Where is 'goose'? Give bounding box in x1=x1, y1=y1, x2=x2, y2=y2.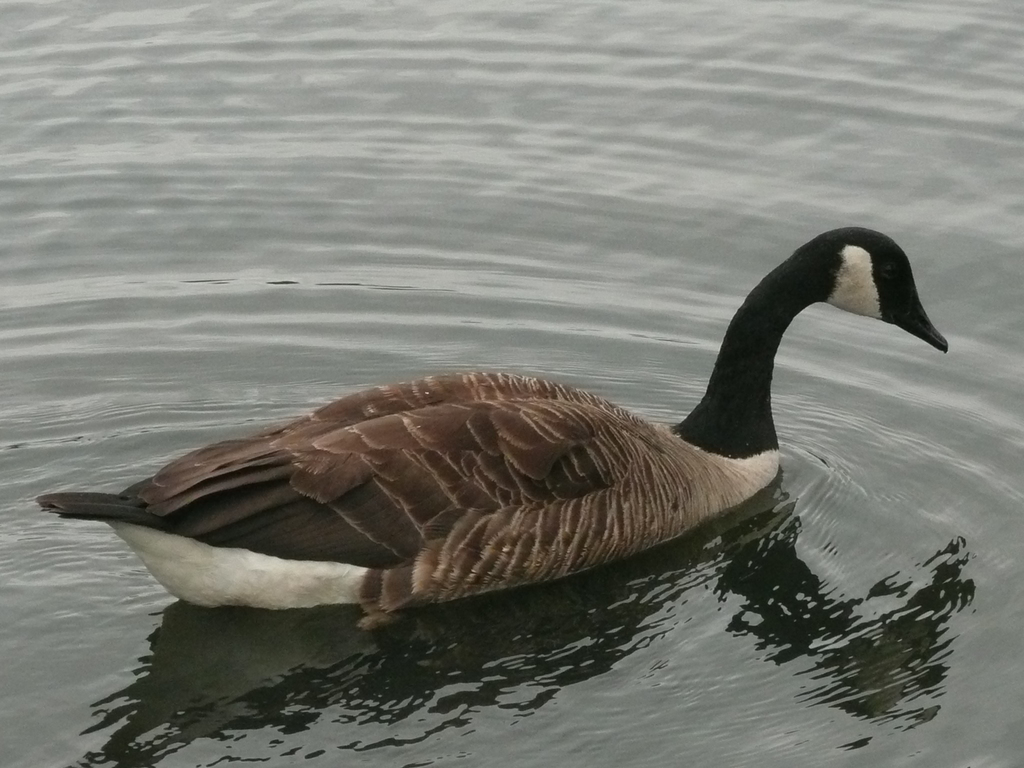
x1=42, y1=225, x2=947, y2=623.
